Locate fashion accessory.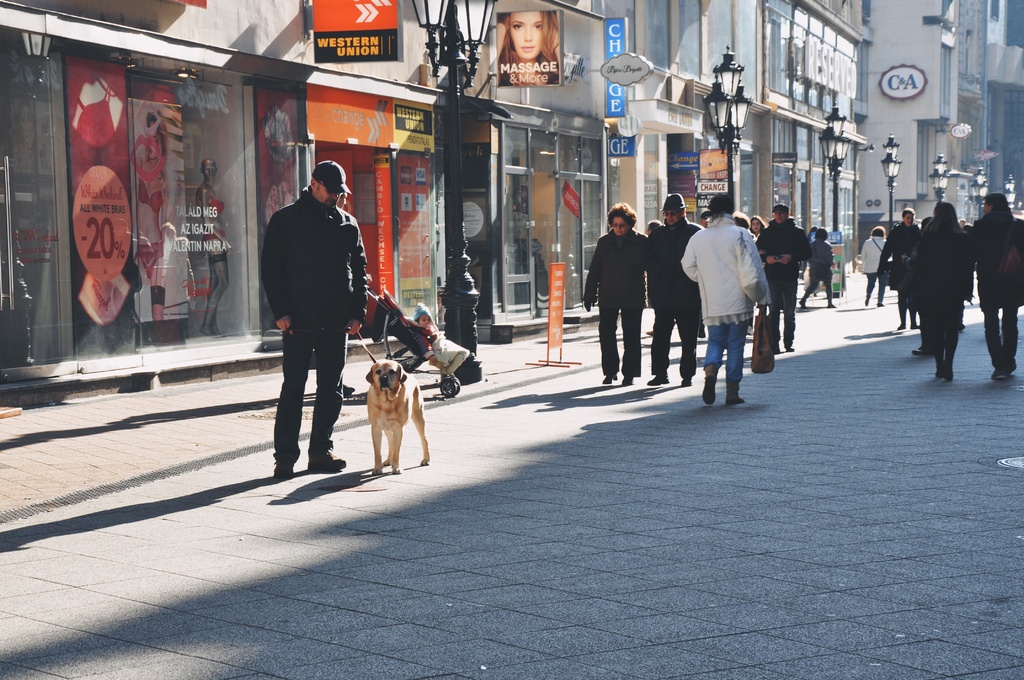
Bounding box: (750,305,775,375).
